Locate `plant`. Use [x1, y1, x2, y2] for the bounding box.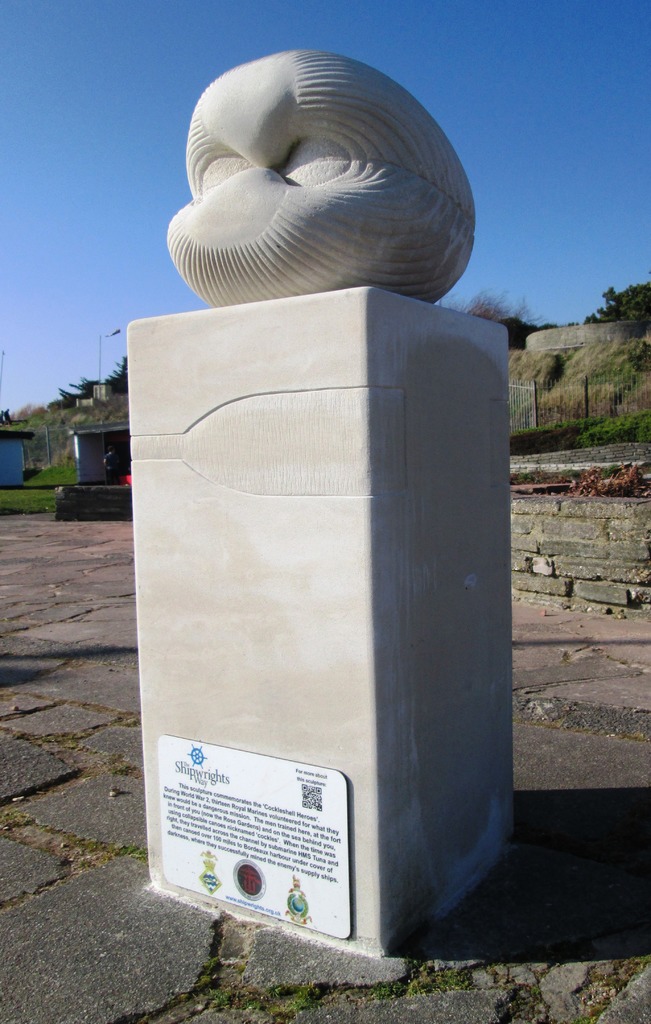
[38, 355, 125, 402].
